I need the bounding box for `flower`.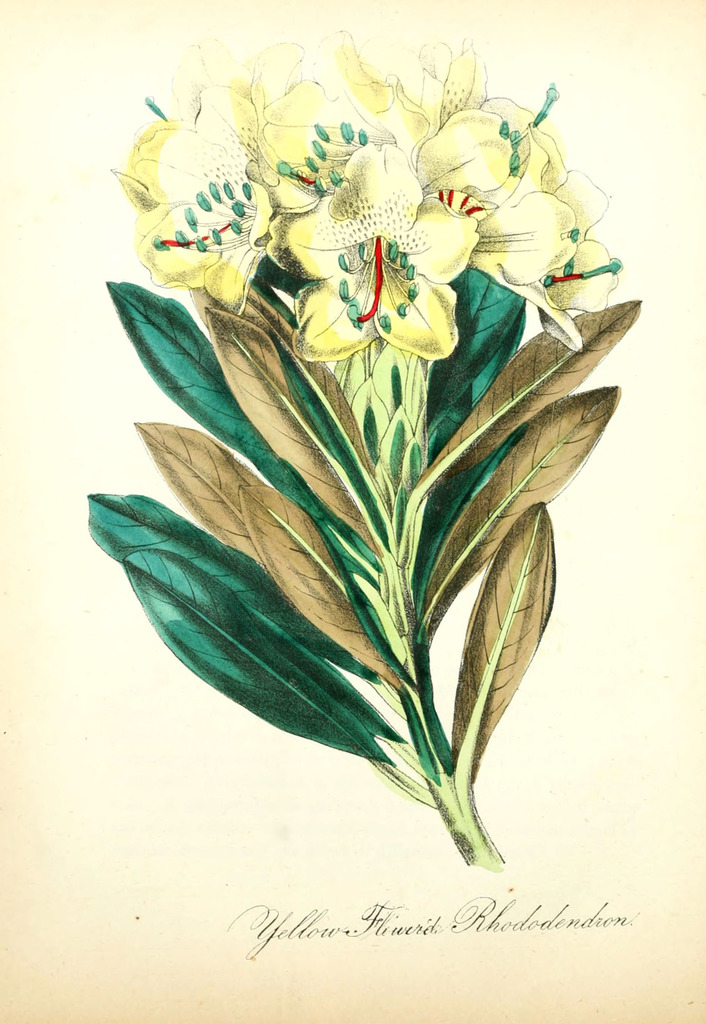
Here it is: {"x1": 313, "y1": 118, "x2": 446, "y2": 351}.
